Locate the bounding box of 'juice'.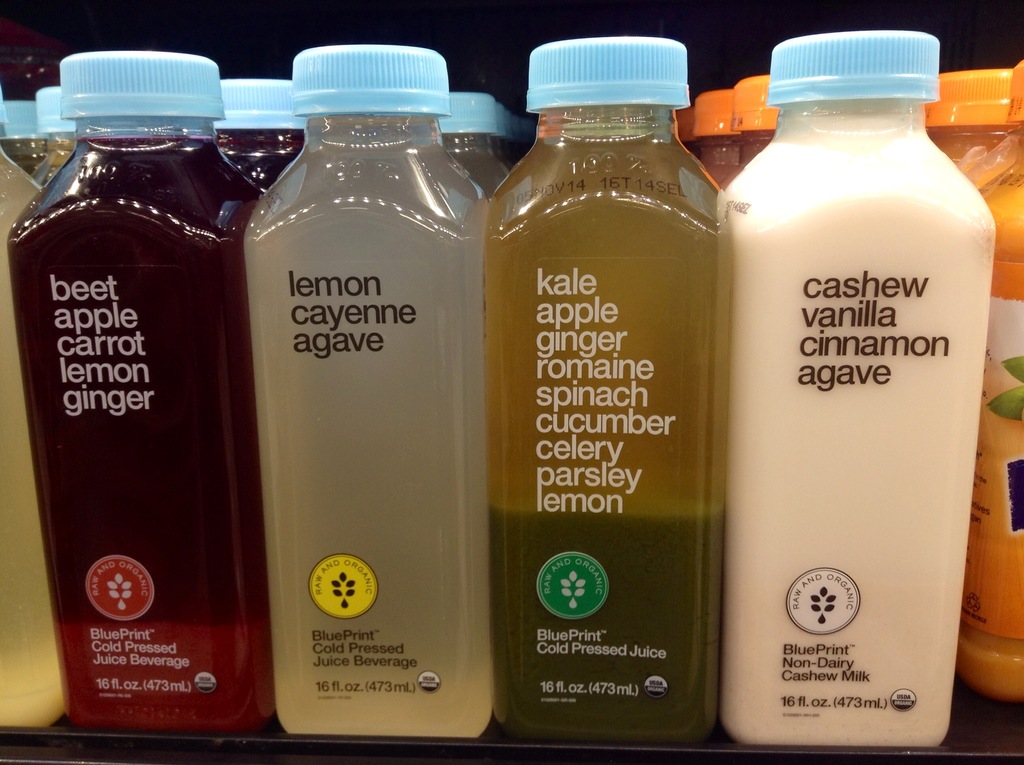
Bounding box: [left=698, top=138, right=743, bottom=179].
